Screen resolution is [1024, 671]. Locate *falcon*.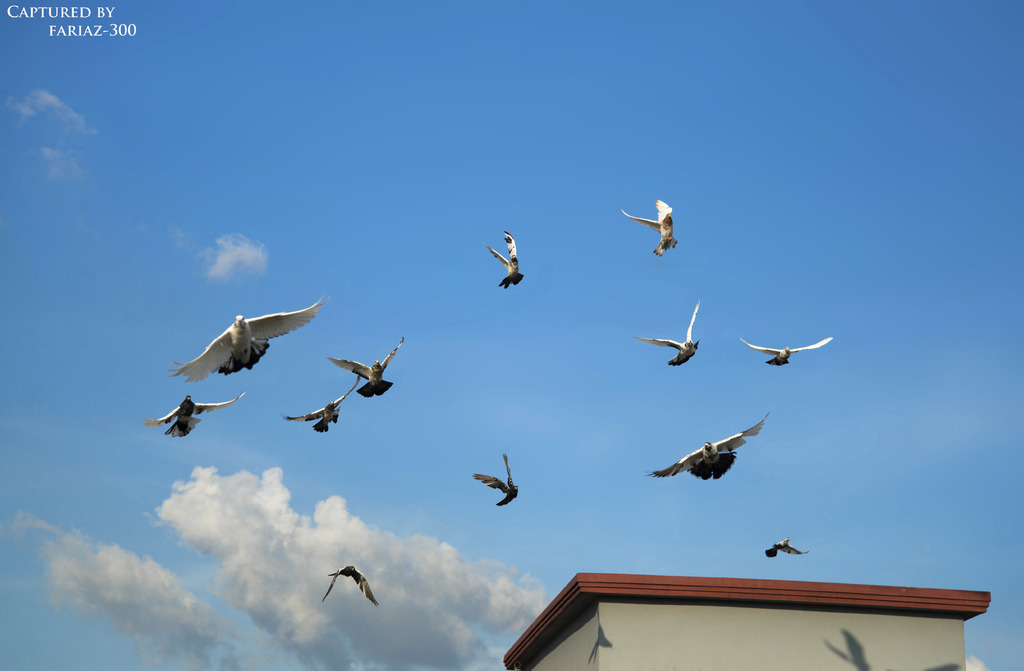
[left=486, top=223, right=529, bottom=287].
